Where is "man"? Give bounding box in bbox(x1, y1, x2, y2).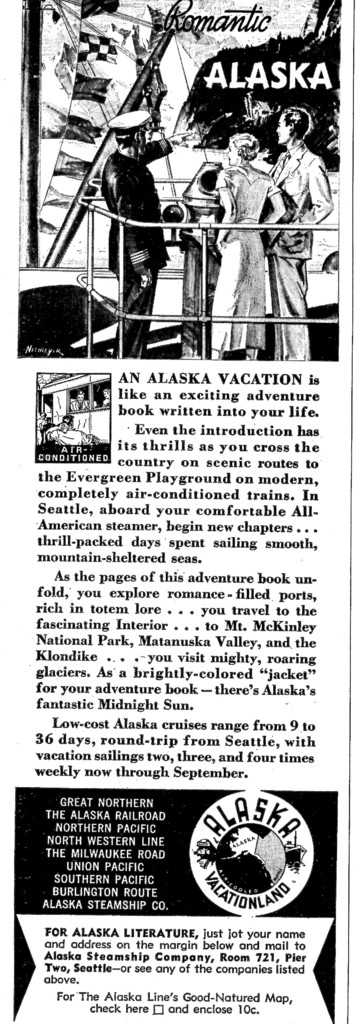
bbox(101, 108, 190, 352).
